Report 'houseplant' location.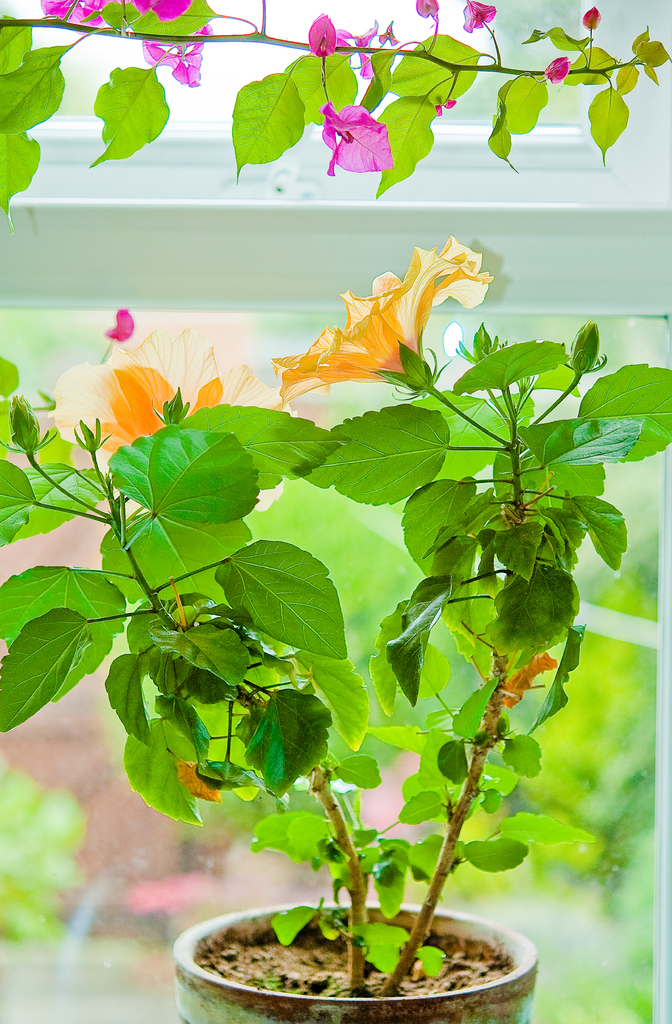
Report: bbox=(8, 239, 671, 1015).
